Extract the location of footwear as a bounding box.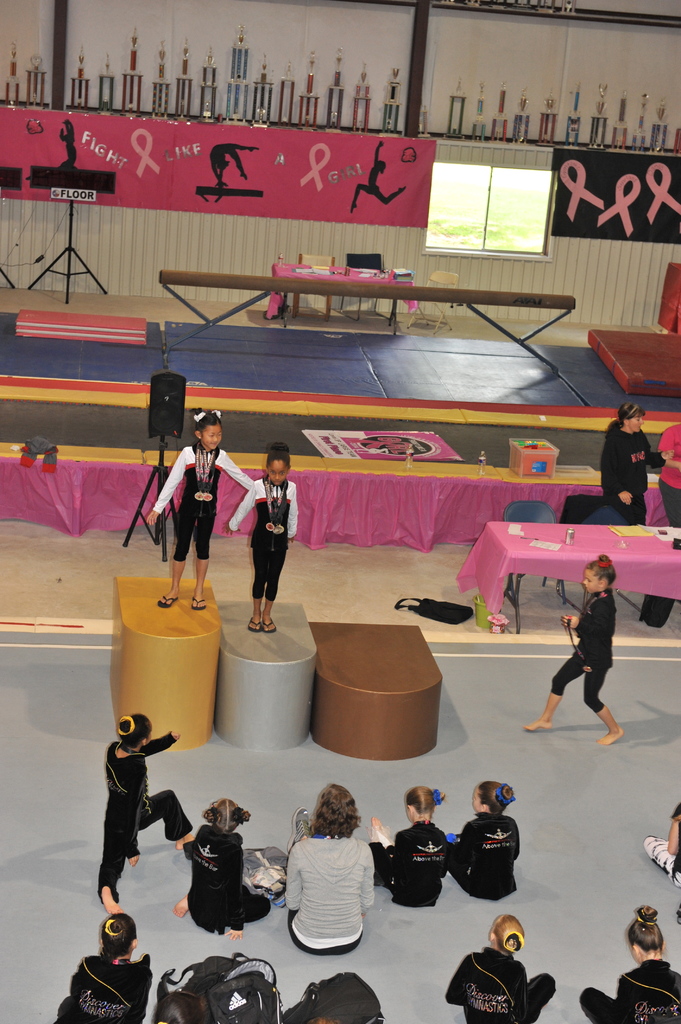
region(244, 614, 262, 634).
